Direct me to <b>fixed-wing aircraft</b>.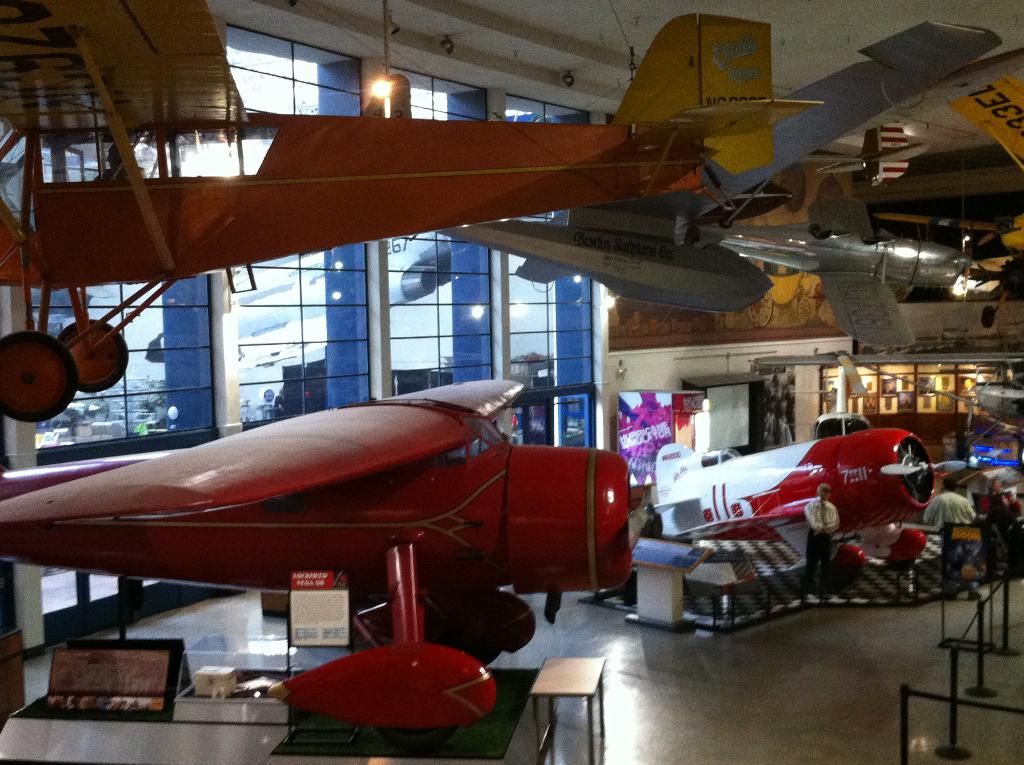
Direction: BBox(437, 23, 1023, 356).
